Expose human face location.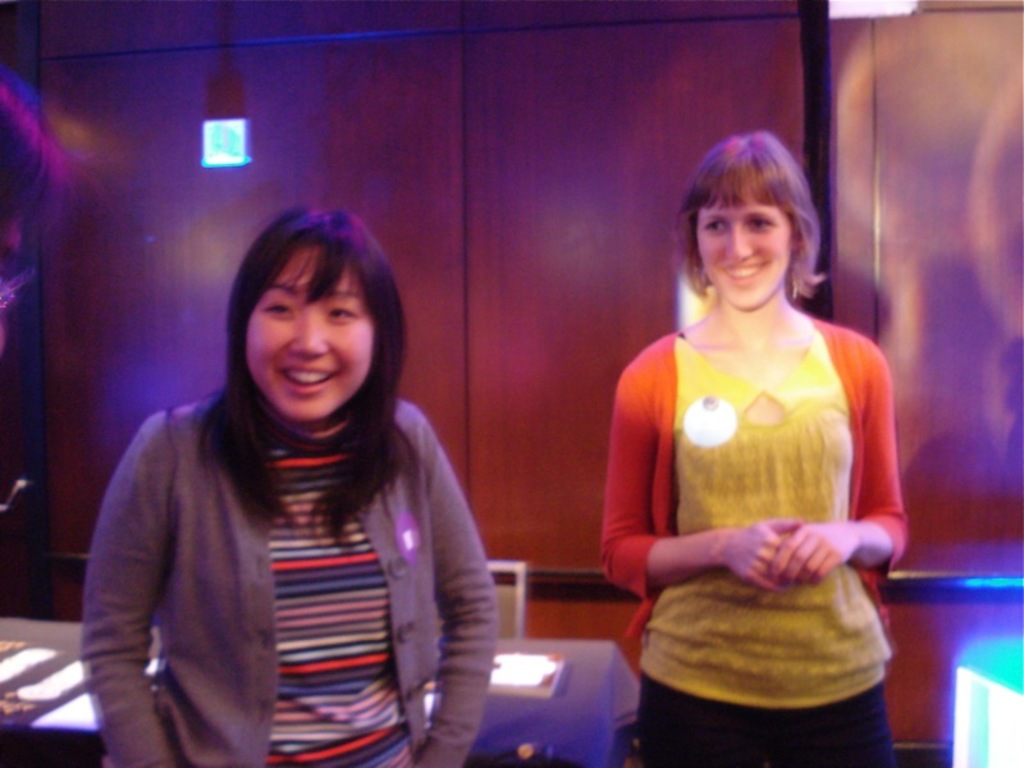
Exposed at locate(699, 205, 797, 308).
